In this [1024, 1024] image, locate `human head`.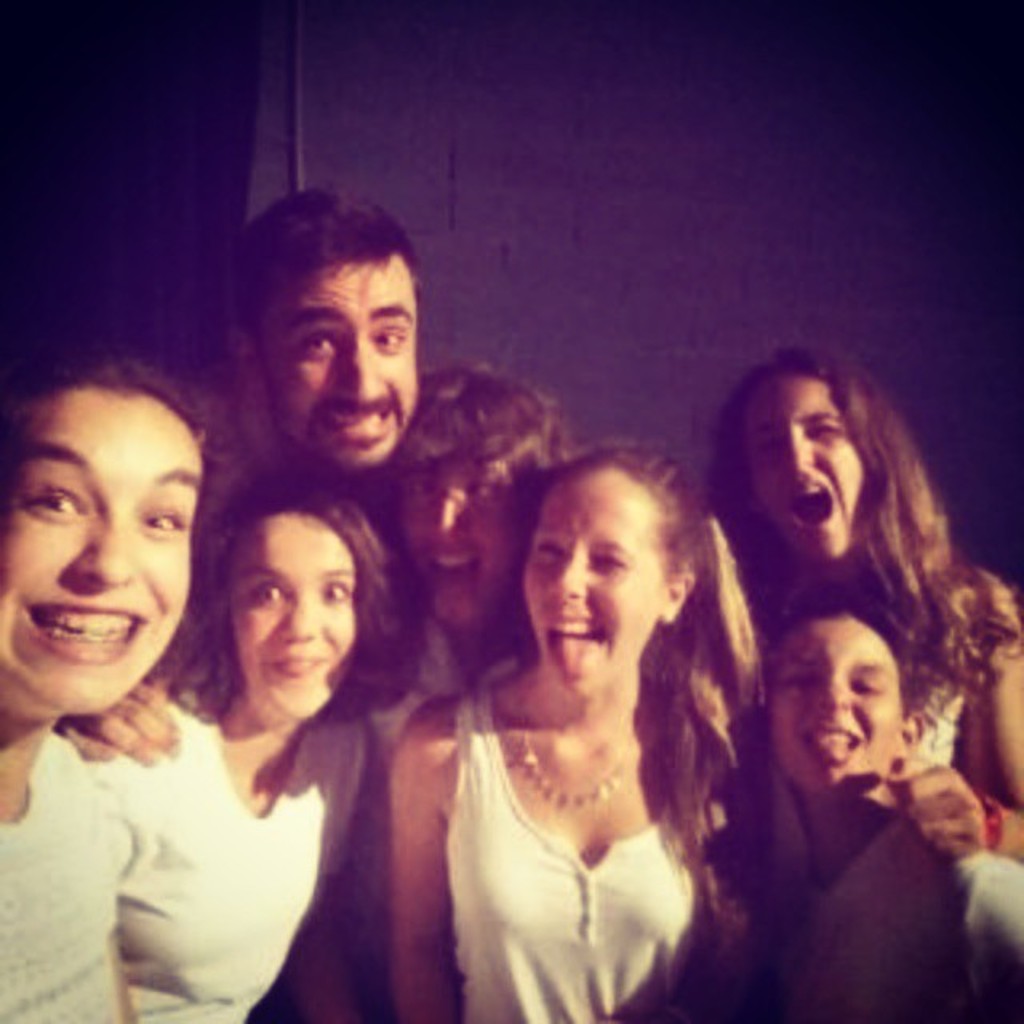
Bounding box: detection(0, 358, 234, 726).
